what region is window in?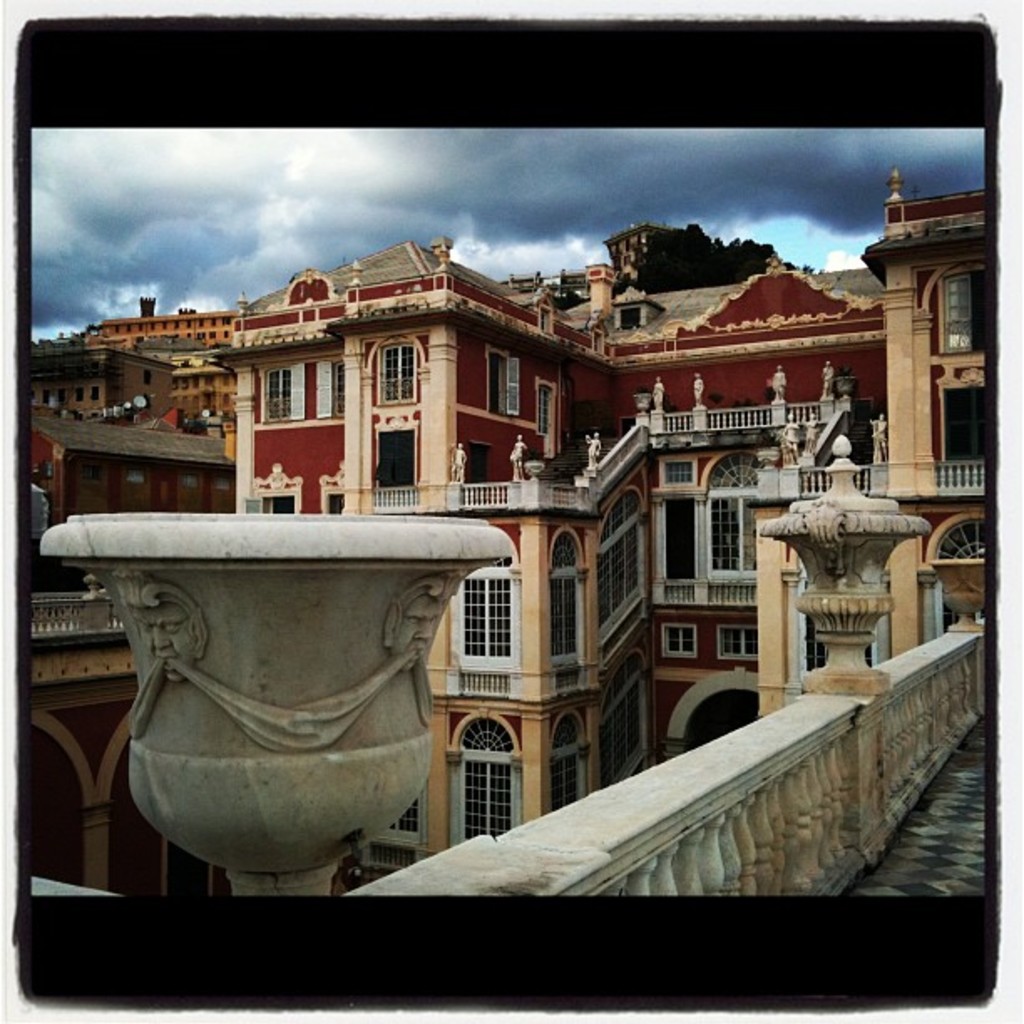
detection(375, 340, 417, 407).
